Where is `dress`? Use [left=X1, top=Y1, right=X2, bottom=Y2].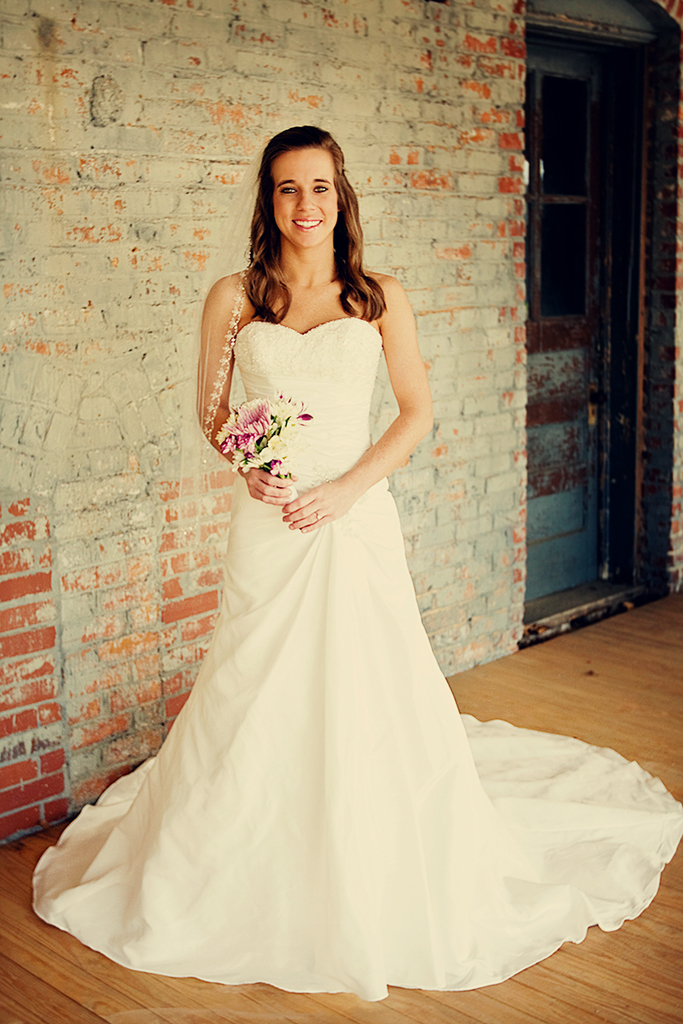
[left=29, top=317, right=682, bottom=1003].
